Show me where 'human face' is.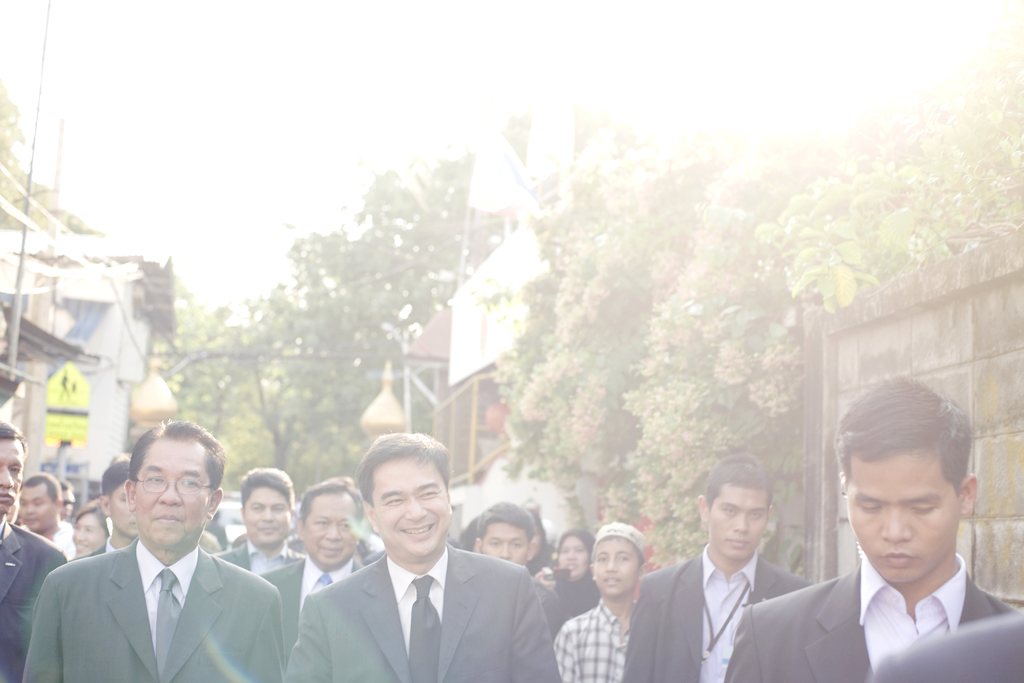
'human face' is at 305/491/358/566.
